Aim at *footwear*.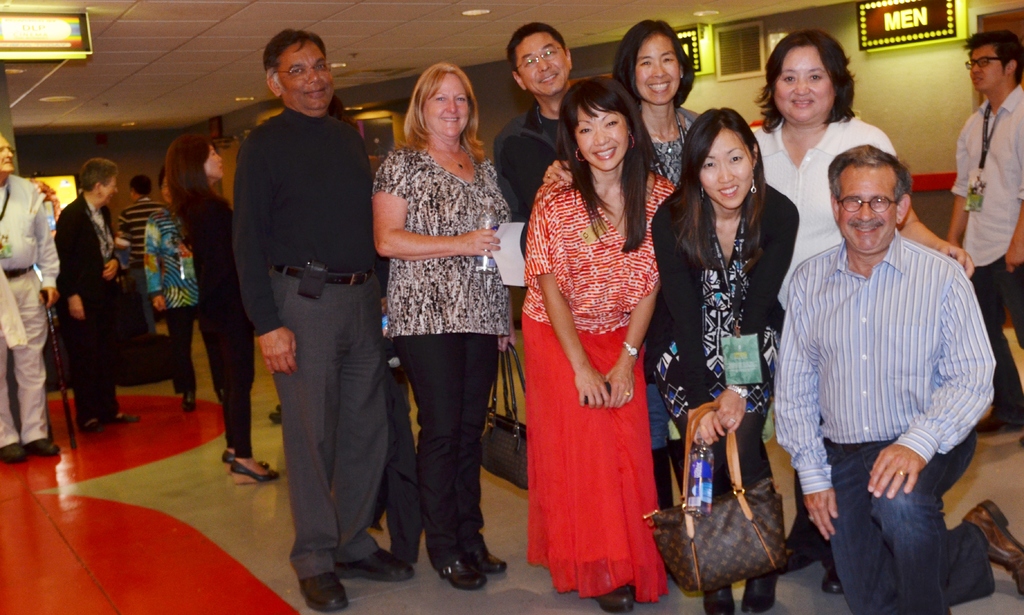
Aimed at {"x1": 5, "y1": 441, "x2": 26, "y2": 464}.
